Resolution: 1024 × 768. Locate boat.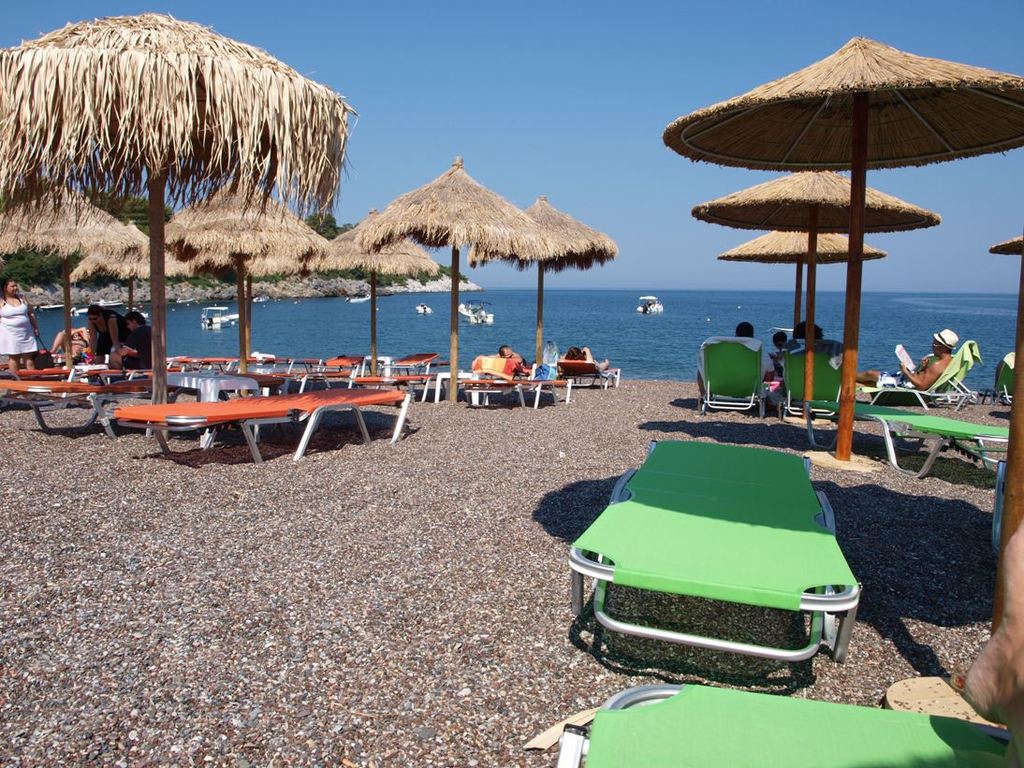
<region>634, 293, 663, 317</region>.
